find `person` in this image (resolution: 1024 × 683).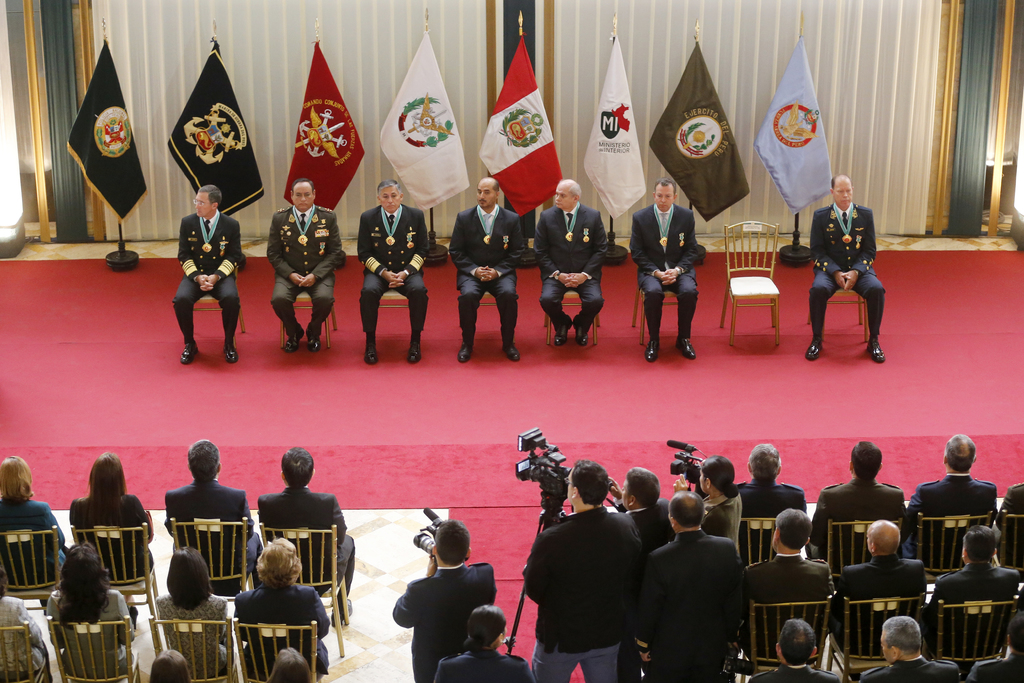
[left=0, top=449, right=70, bottom=608].
